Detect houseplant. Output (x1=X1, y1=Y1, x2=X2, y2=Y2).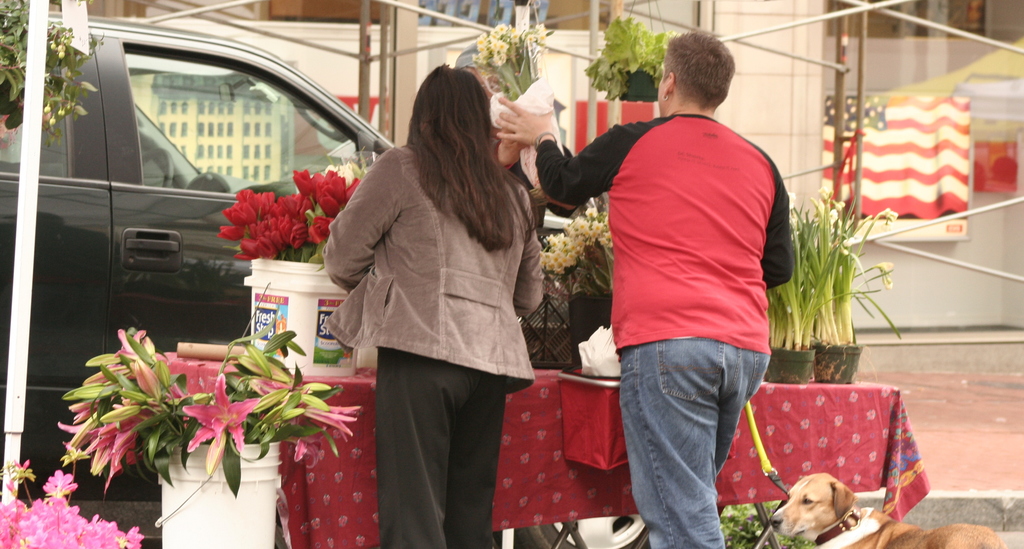
(x1=584, y1=9, x2=692, y2=104).
